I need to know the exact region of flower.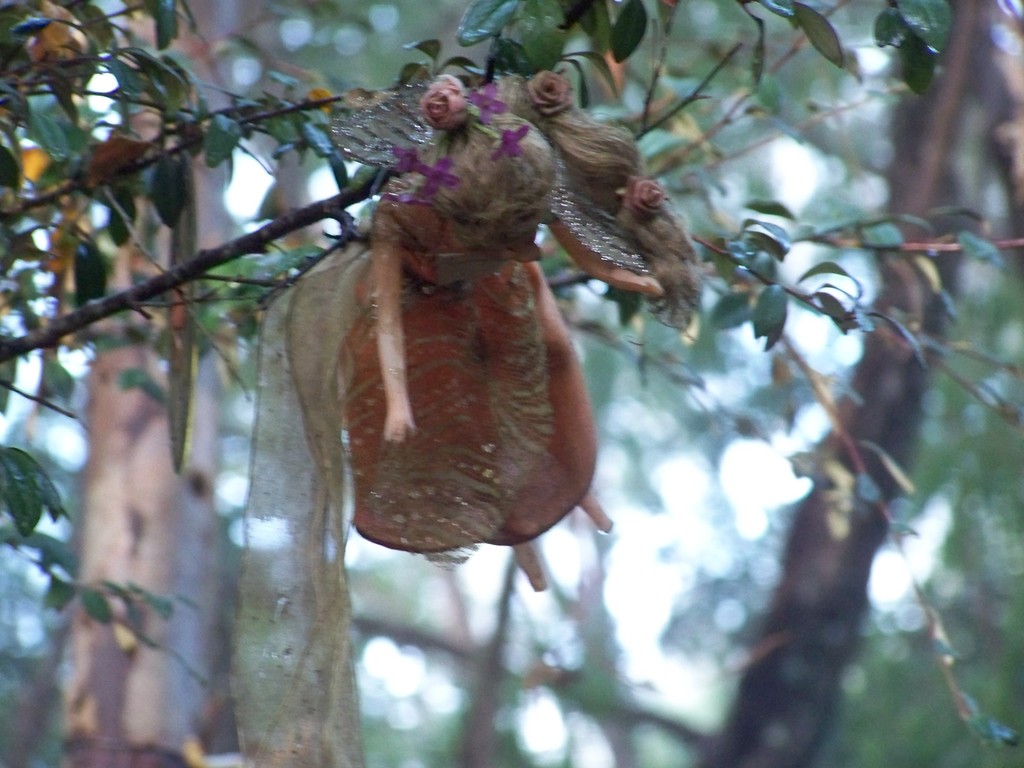
Region: 495:124:528:157.
